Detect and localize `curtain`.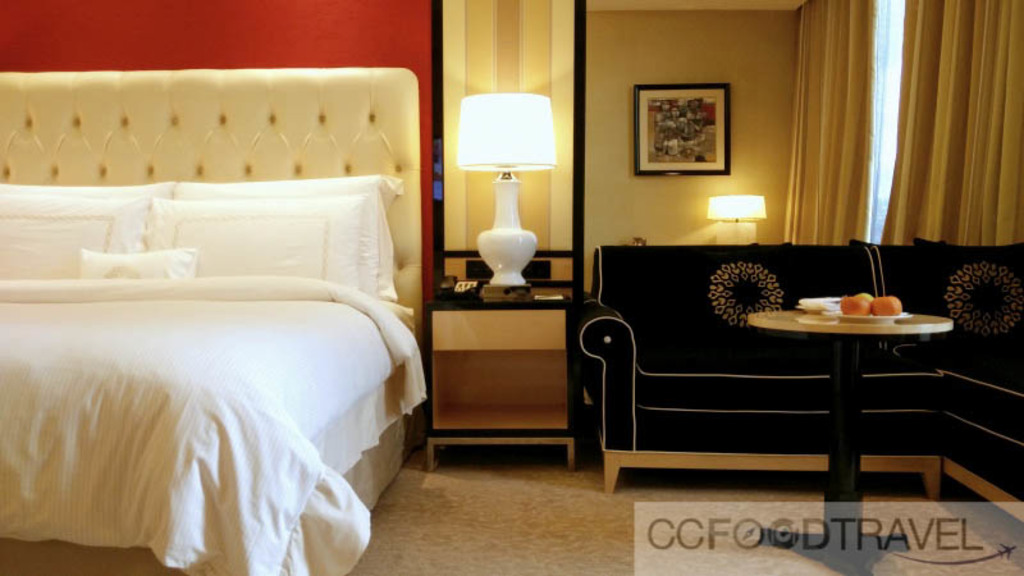
Localized at detection(785, 0, 876, 236).
